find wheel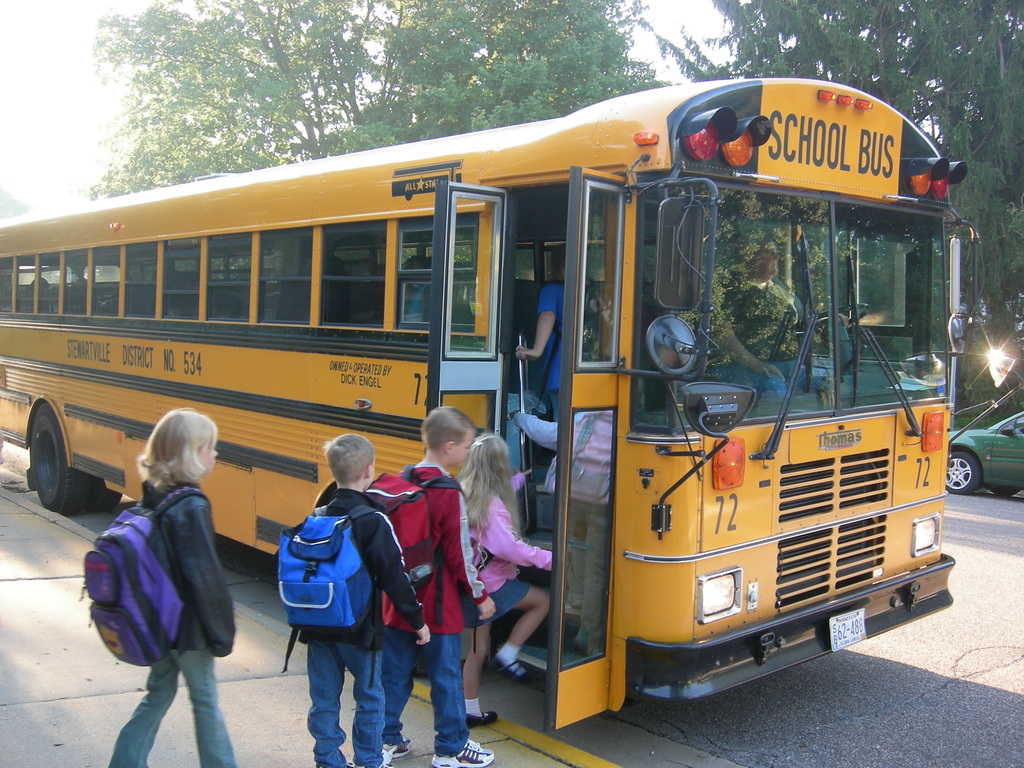
locate(948, 445, 984, 499)
